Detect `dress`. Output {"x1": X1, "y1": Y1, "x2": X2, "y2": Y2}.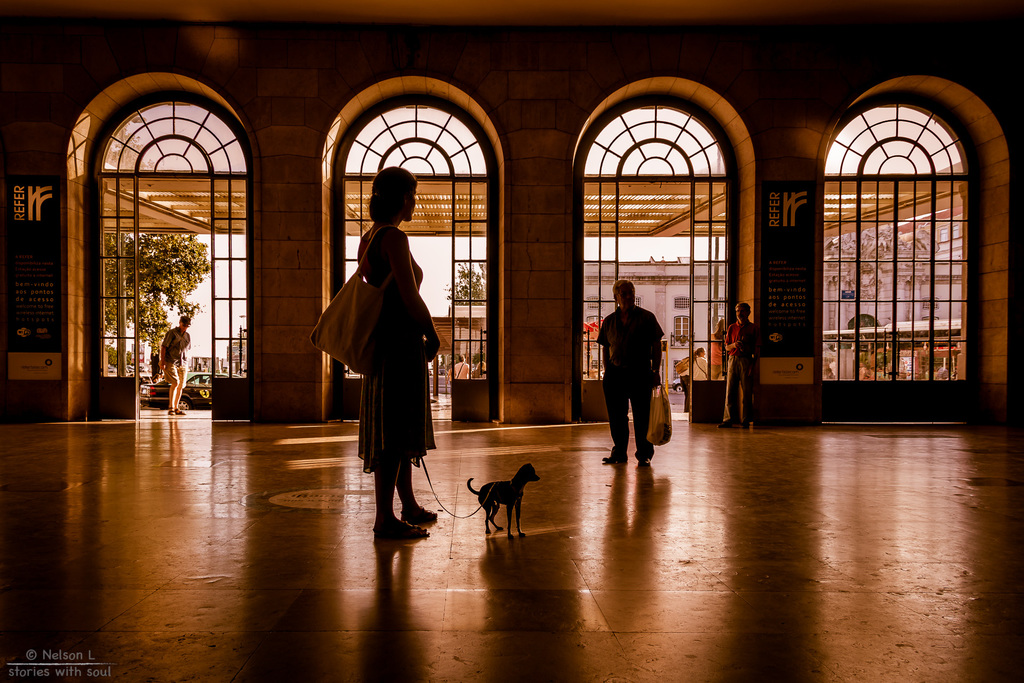
{"x1": 355, "y1": 228, "x2": 438, "y2": 471}.
